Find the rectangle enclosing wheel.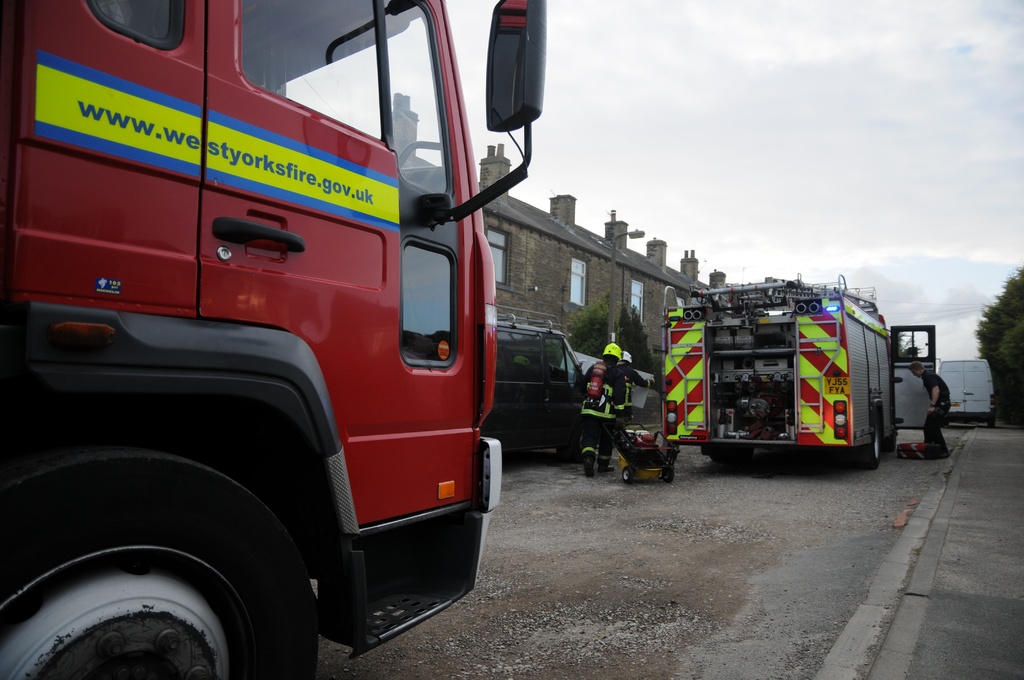
bbox=[701, 450, 758, 475].
